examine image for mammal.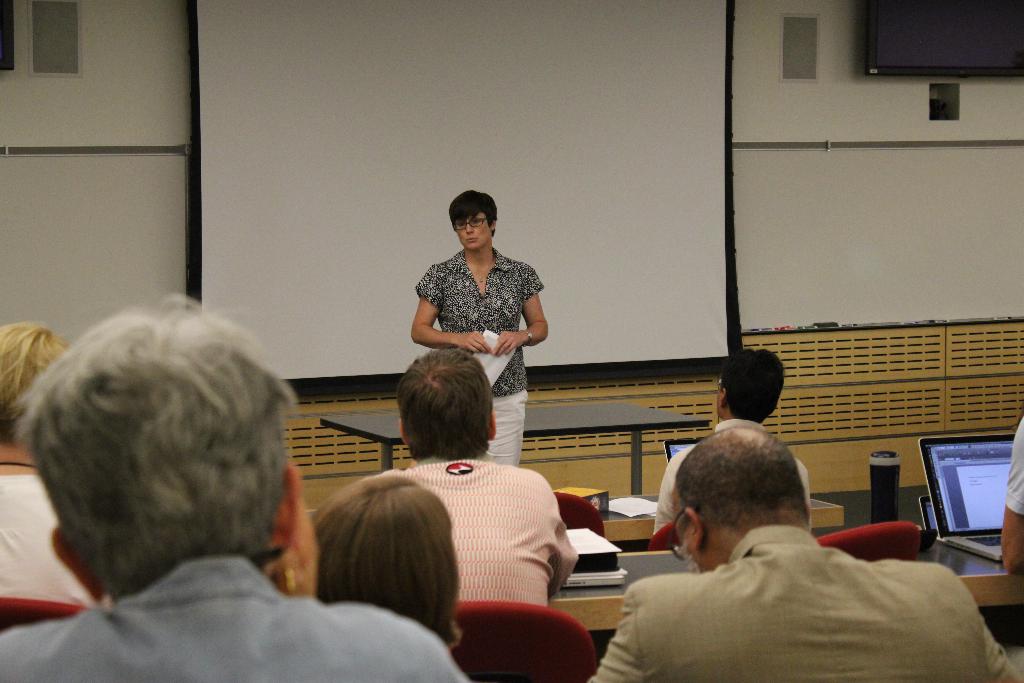
Examination result: box=[0, 292, 470, 682].
